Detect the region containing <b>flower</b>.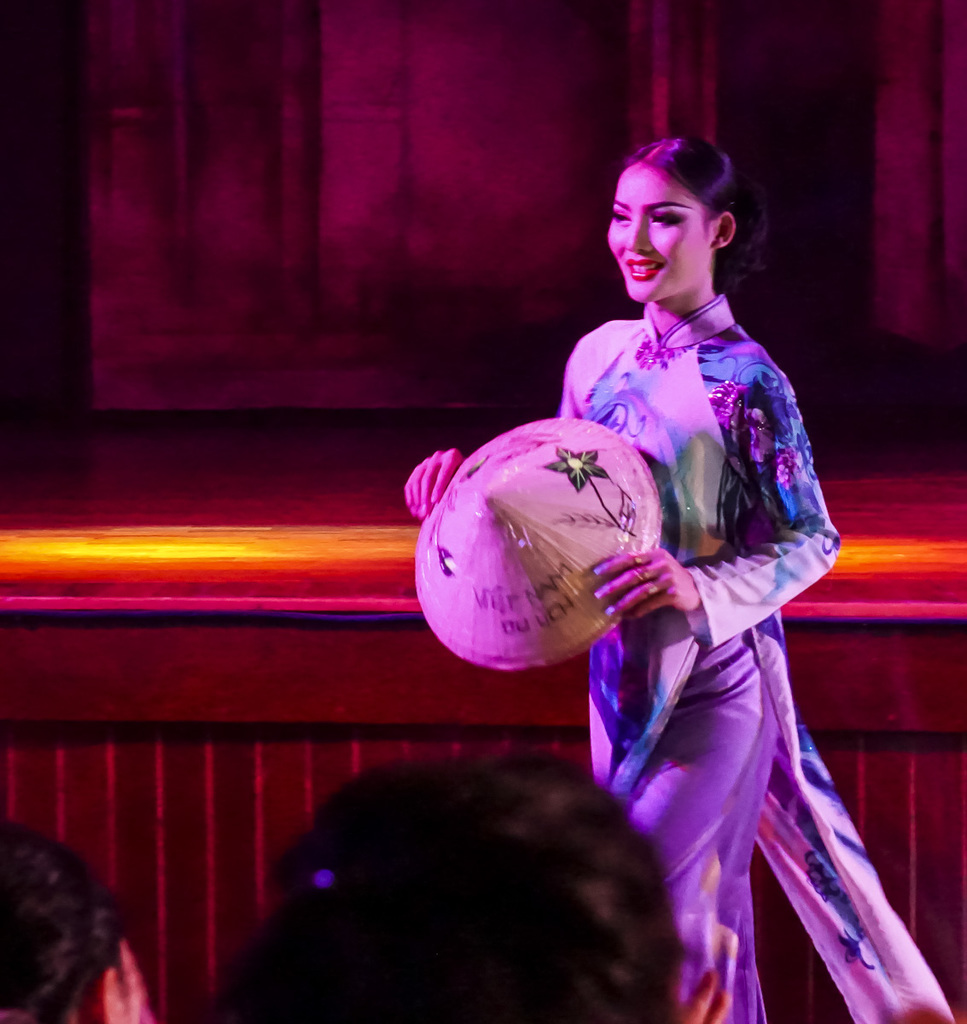
<bbox>531, 441, 613, 498</bbox>.
